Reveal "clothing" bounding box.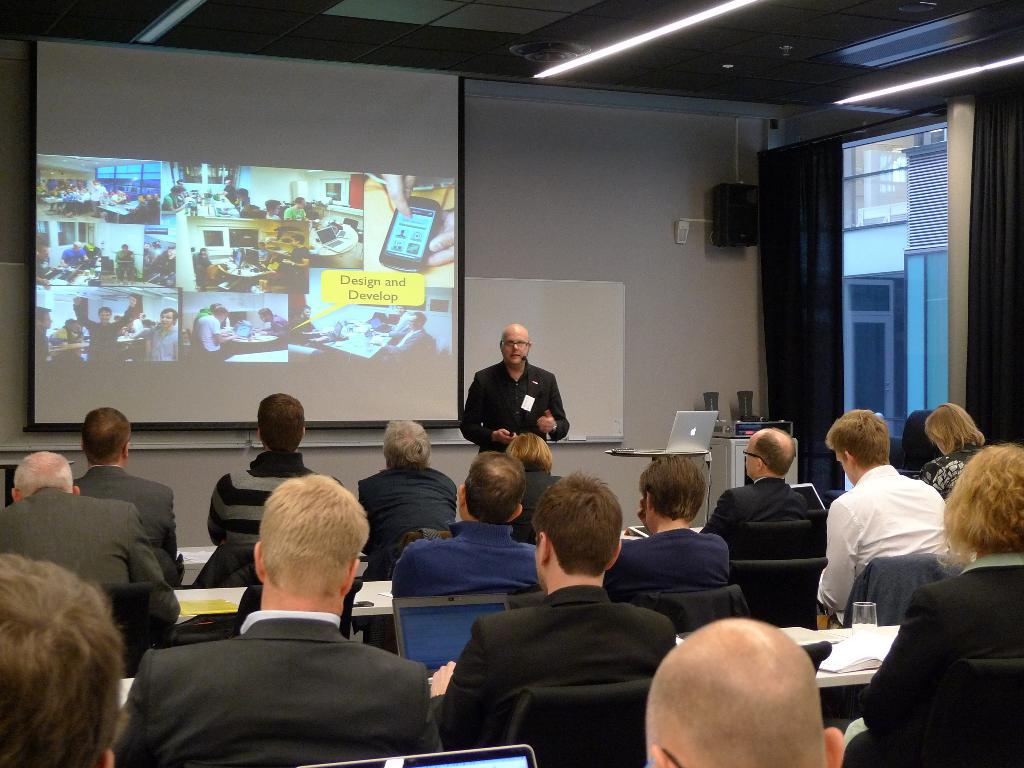
Revealed: [x1=360, y1=467, x2=459, y2=581].
